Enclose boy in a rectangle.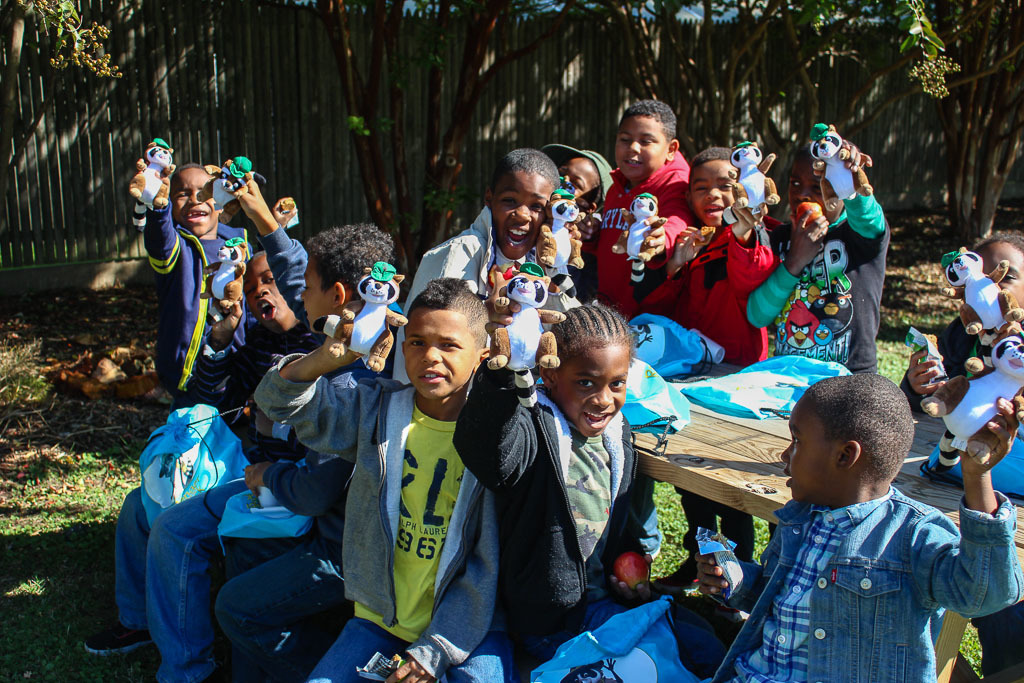
crop(636, 140, 782, 366).
